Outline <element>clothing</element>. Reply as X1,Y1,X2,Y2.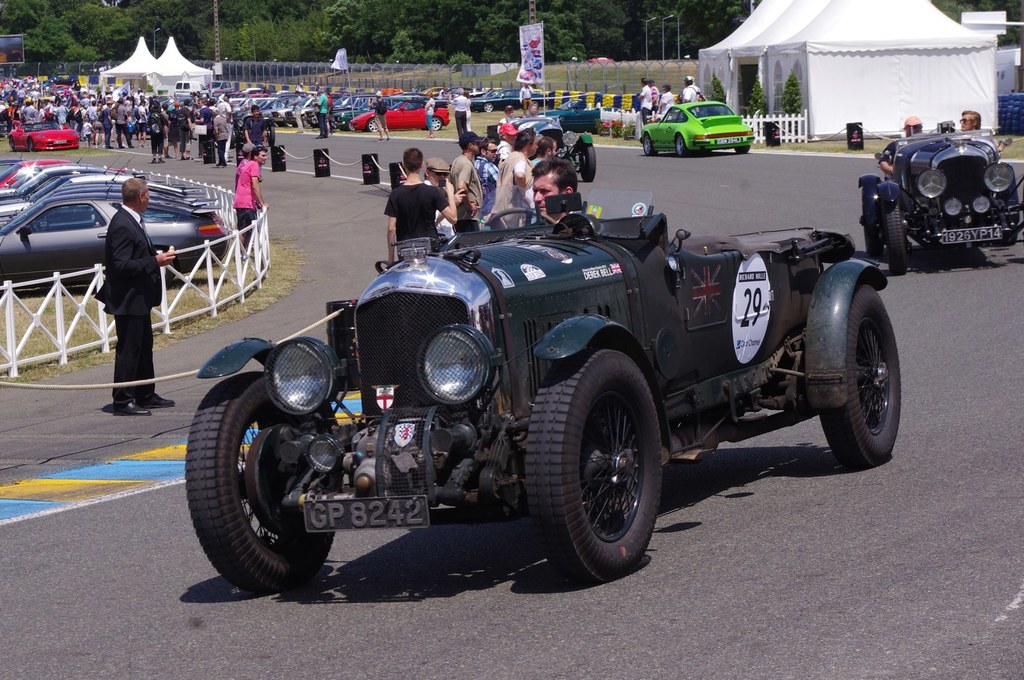
232,158,261,207.
